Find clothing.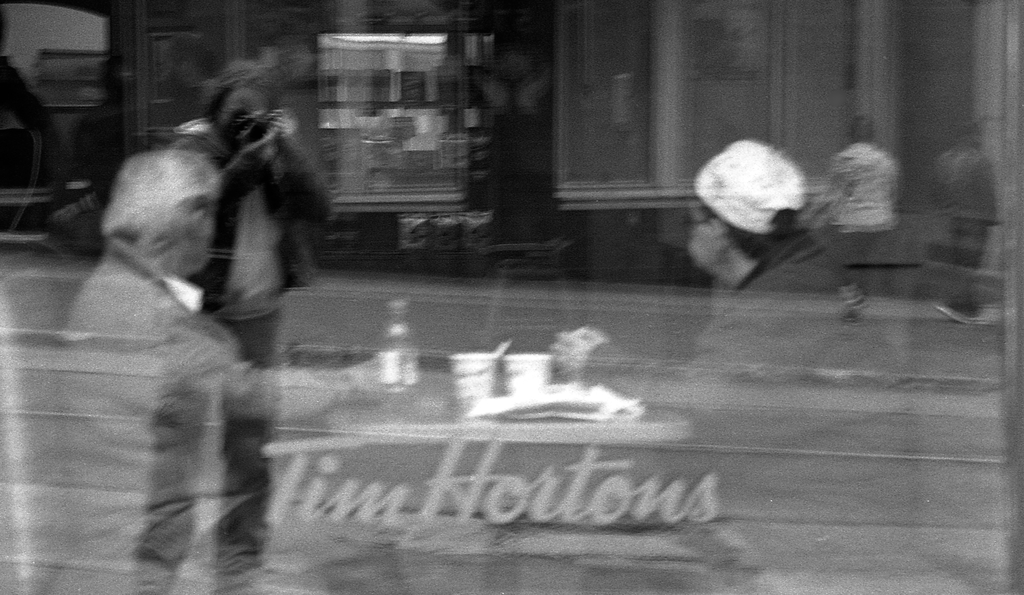
rect(42, 233, 284, 594).
